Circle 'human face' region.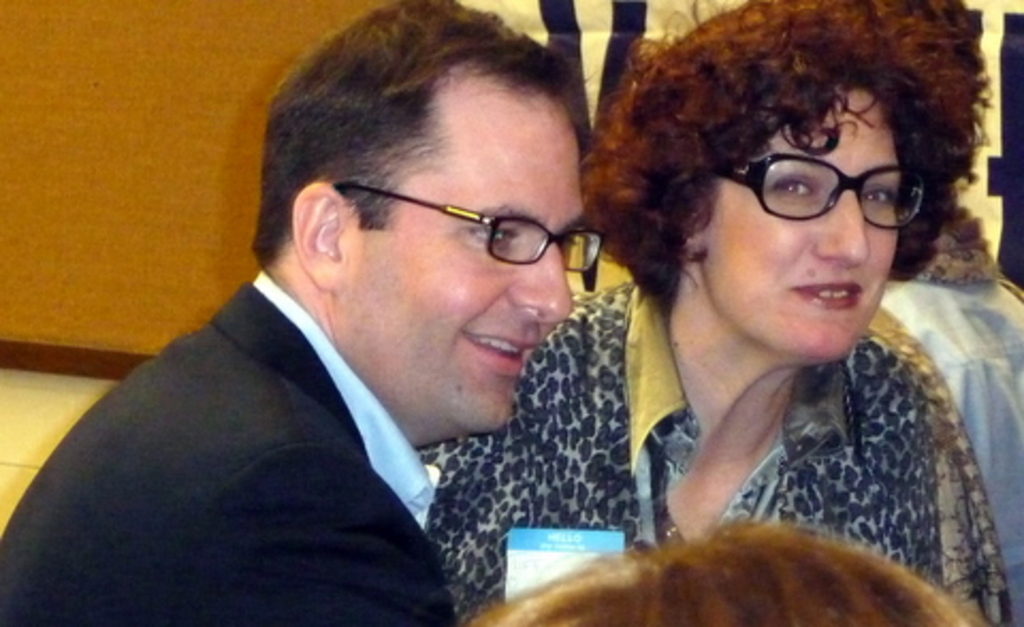
Region: [x1=350, y1=77, x2=585, y2=439].
